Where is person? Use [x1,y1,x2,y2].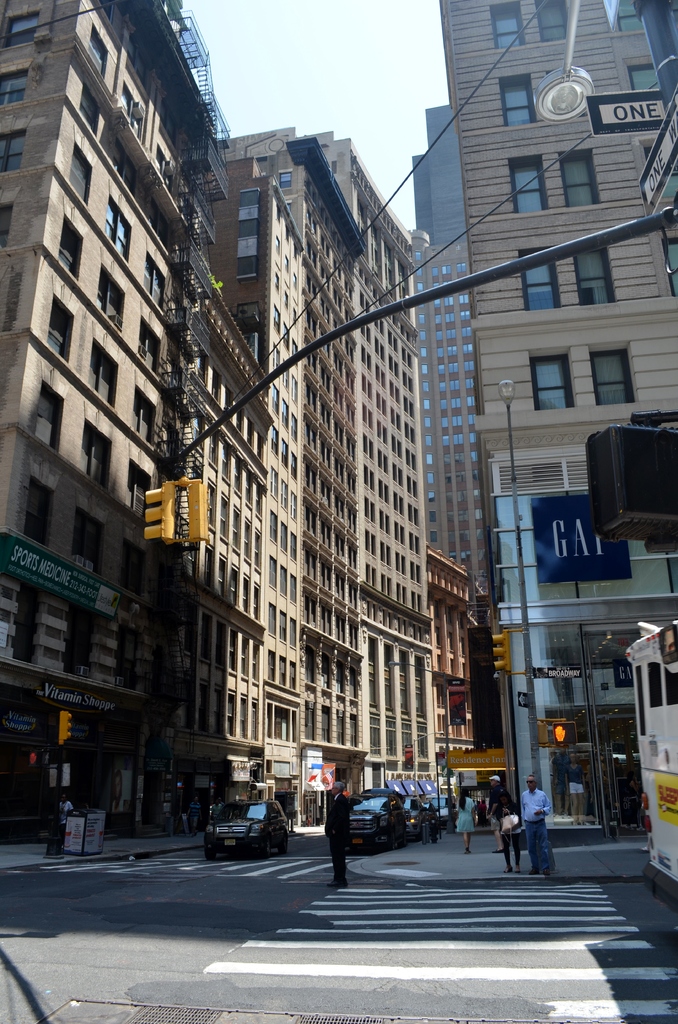
[496,788,521,872].
